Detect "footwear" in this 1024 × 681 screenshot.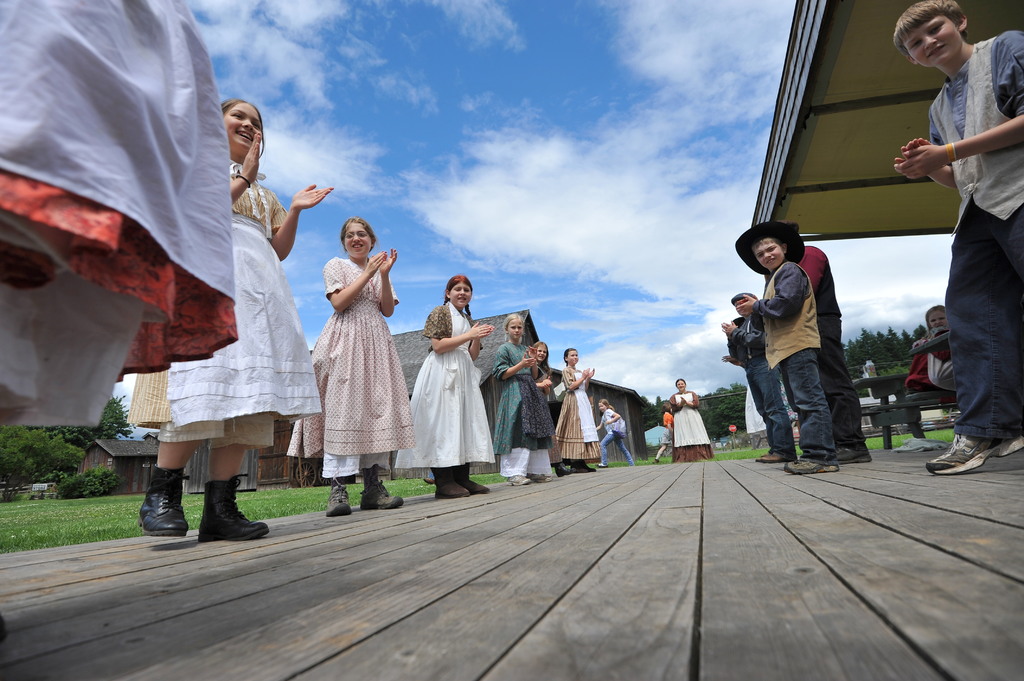
Detection: select_region(504, 474, 532, 485).
